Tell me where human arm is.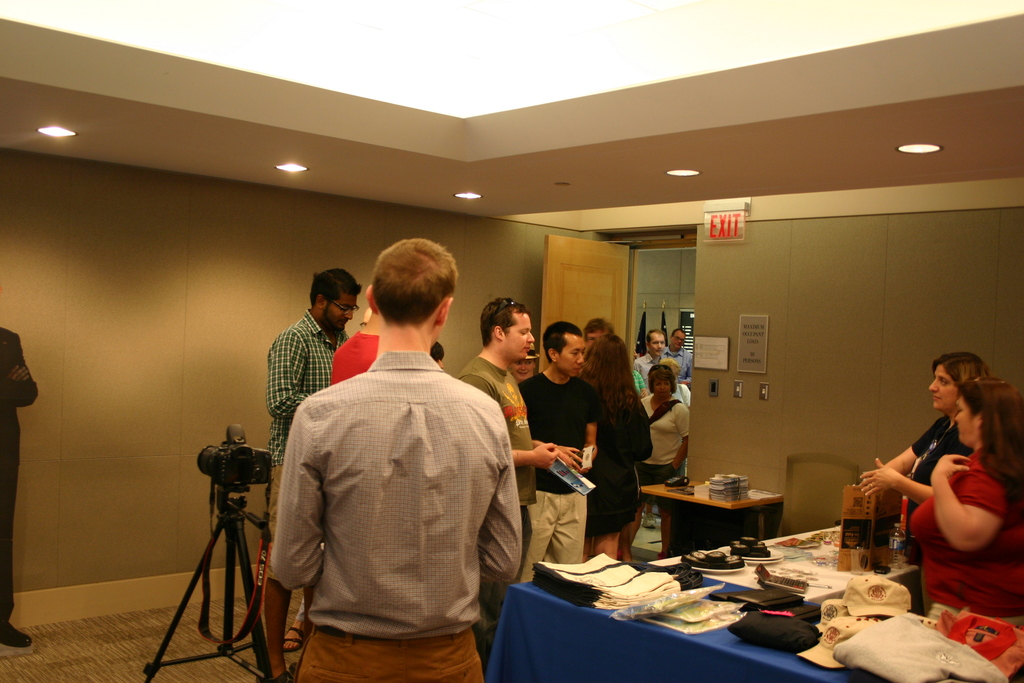
human arm is at <bbox>862, 411, 936, 508</bbox>.
